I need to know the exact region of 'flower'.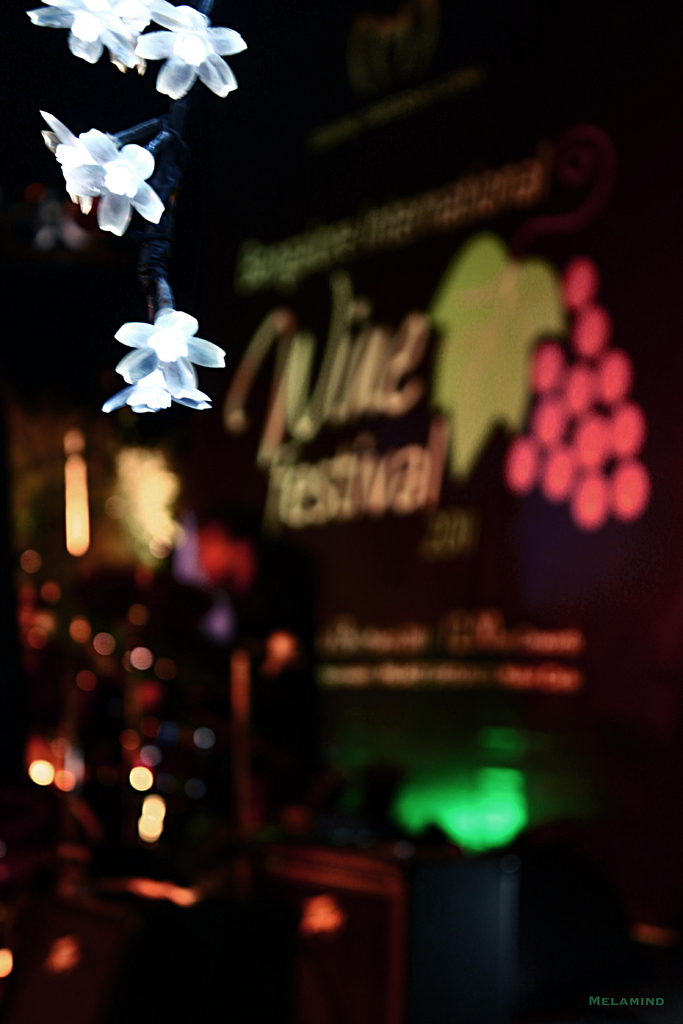
Region: l=137, t=0, r=251, b=104.
